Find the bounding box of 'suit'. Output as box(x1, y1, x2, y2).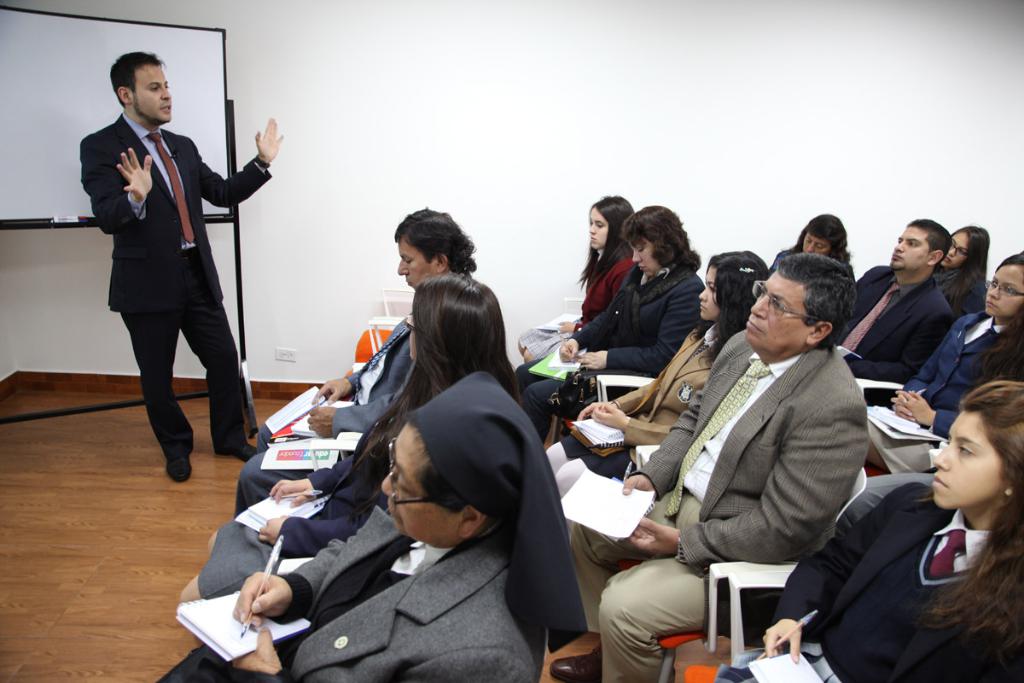
box(837, 266, 952, 402).
